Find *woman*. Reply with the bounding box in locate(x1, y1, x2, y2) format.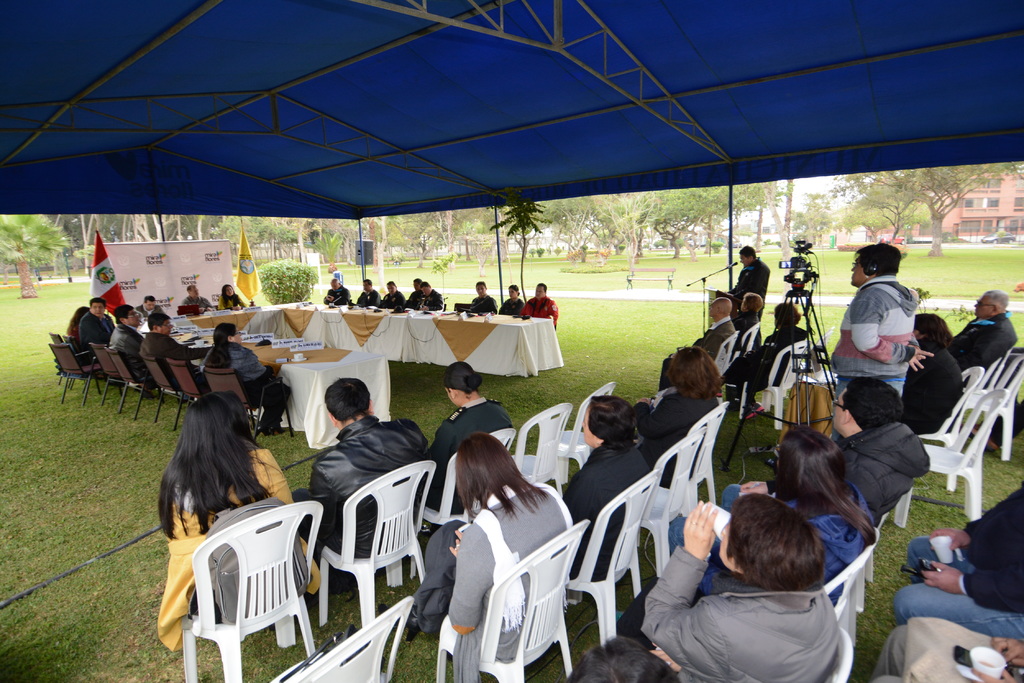
locate(899, 309, 966, 428).
